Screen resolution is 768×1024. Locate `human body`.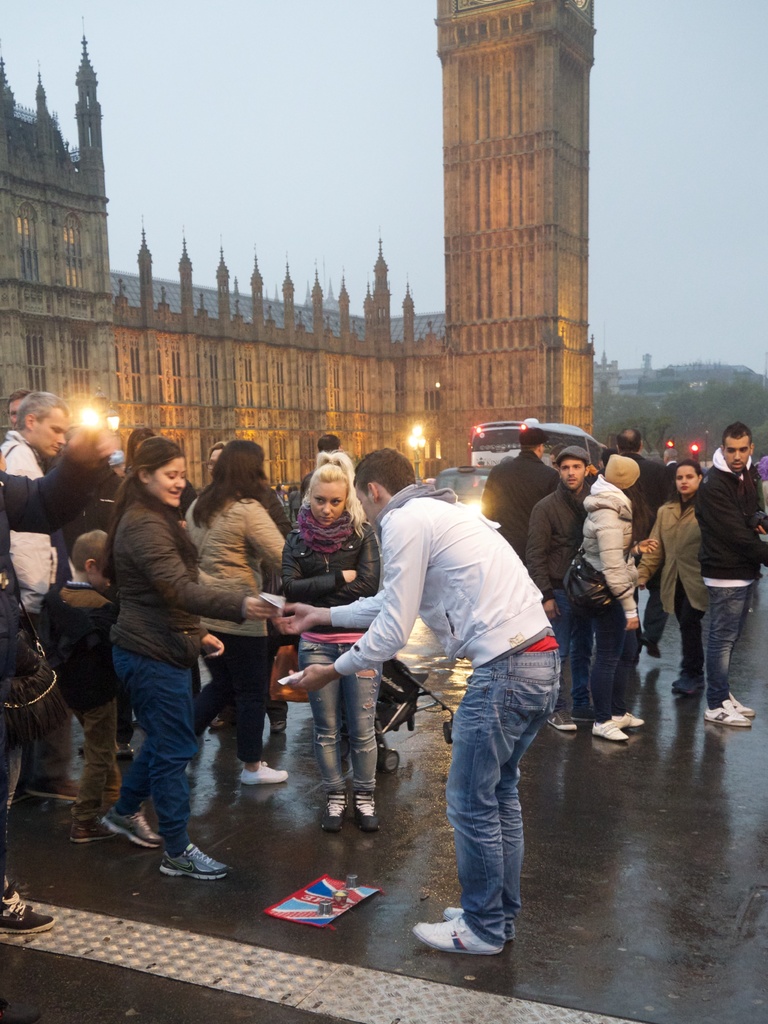
(x1=81, y1=406, x2=247, y2=915).
